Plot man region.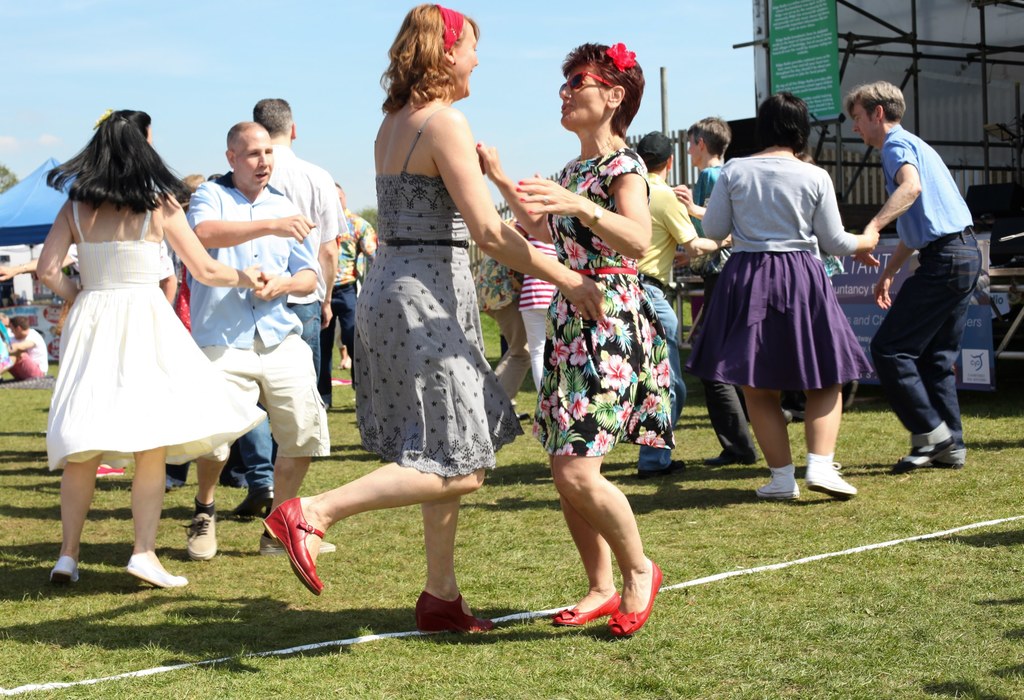
Plotted at <bbox>671, 112, 760, 468</bbox>.
